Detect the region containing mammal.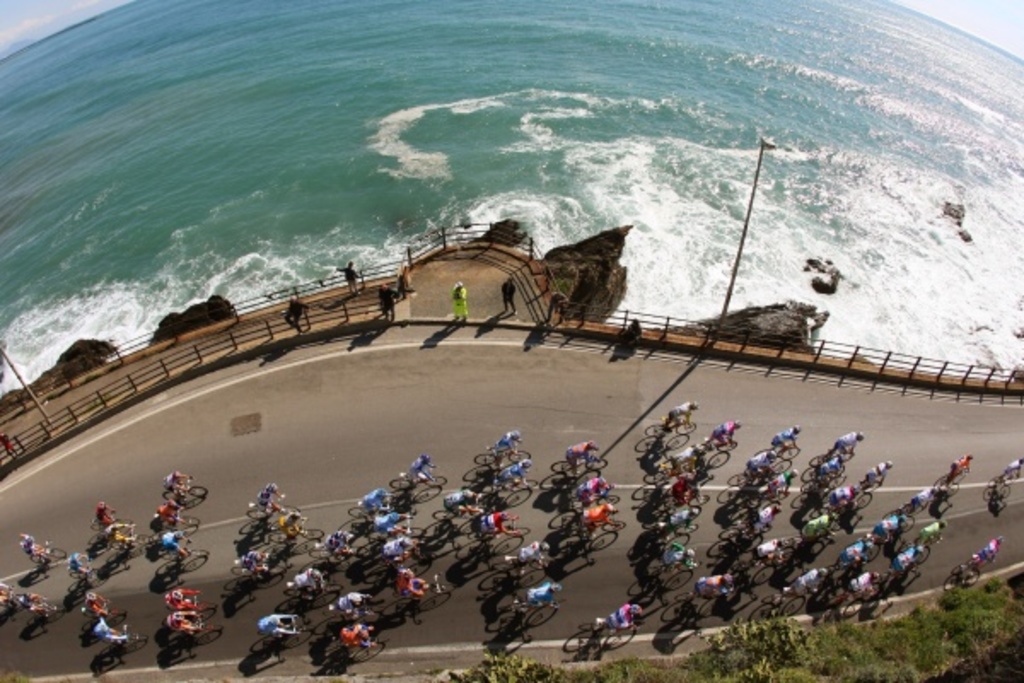
<box>544,287,563,319</box>.
